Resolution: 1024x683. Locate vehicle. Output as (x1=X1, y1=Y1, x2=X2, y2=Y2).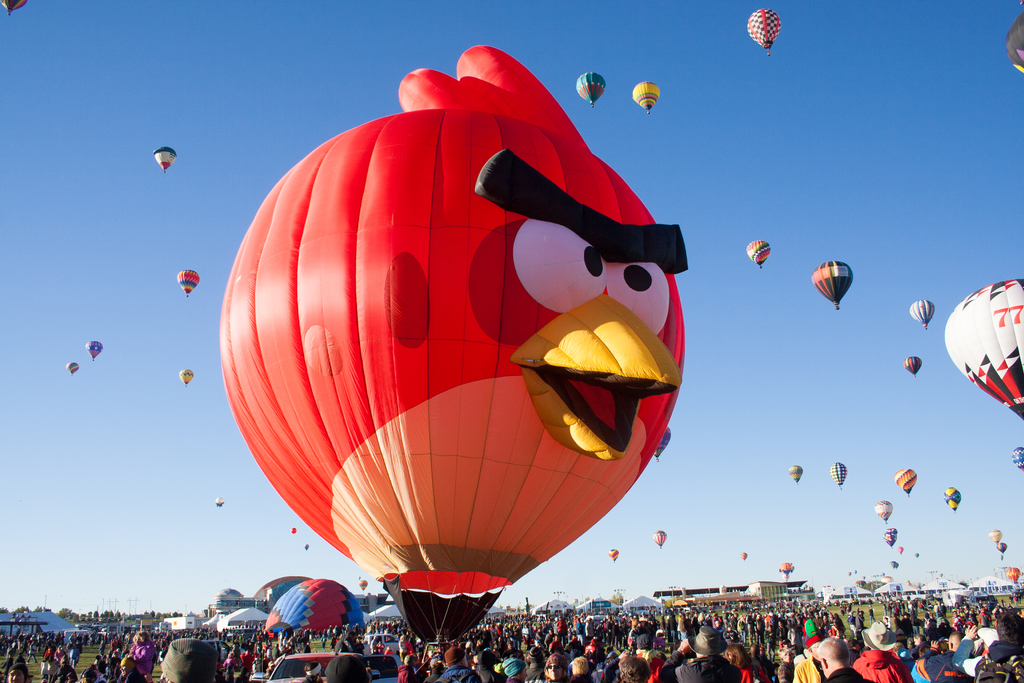
(x1=586, y1=614, x2=617, y2=624).
